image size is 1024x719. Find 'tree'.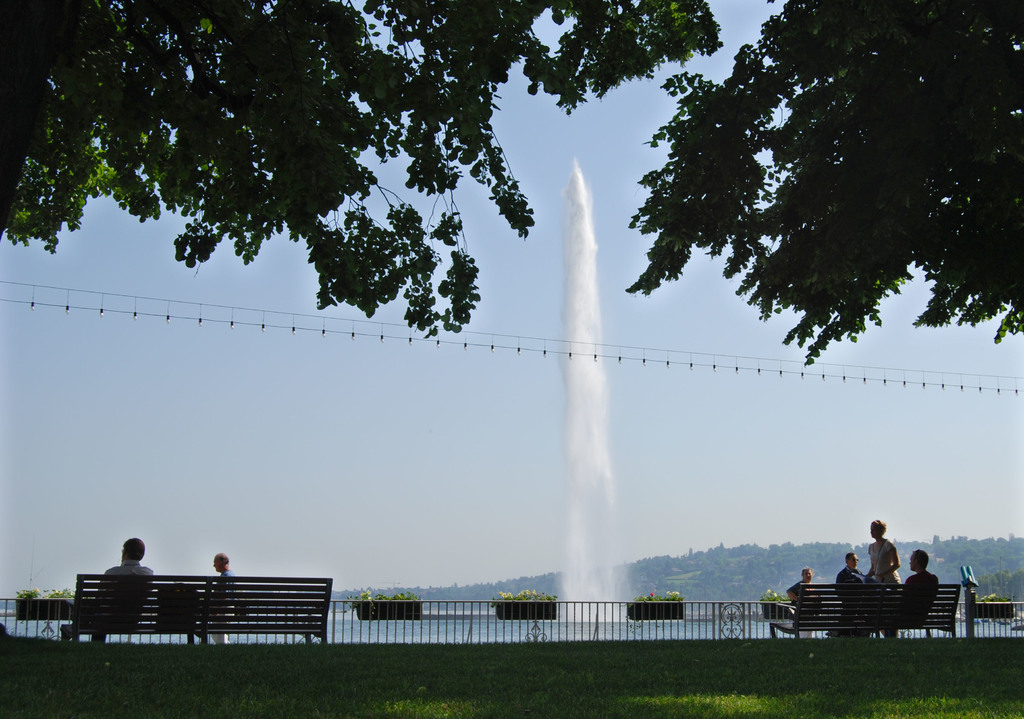
box=[630, 591, 689, 606].
